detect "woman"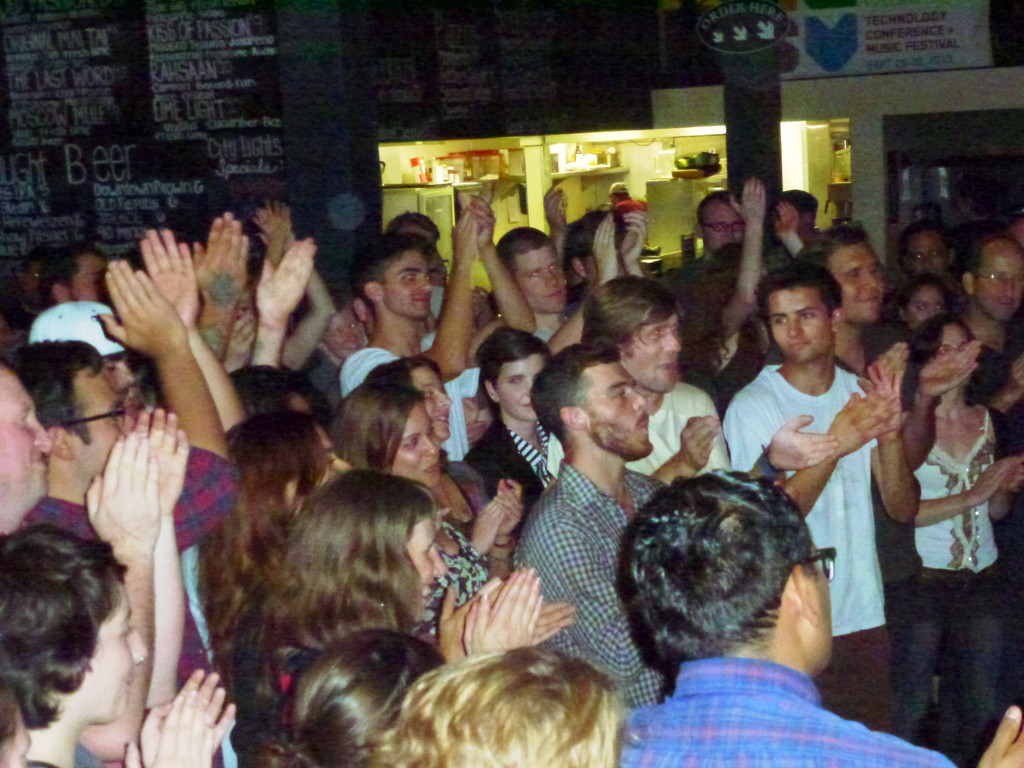
region(313, 383, 529, 622)
